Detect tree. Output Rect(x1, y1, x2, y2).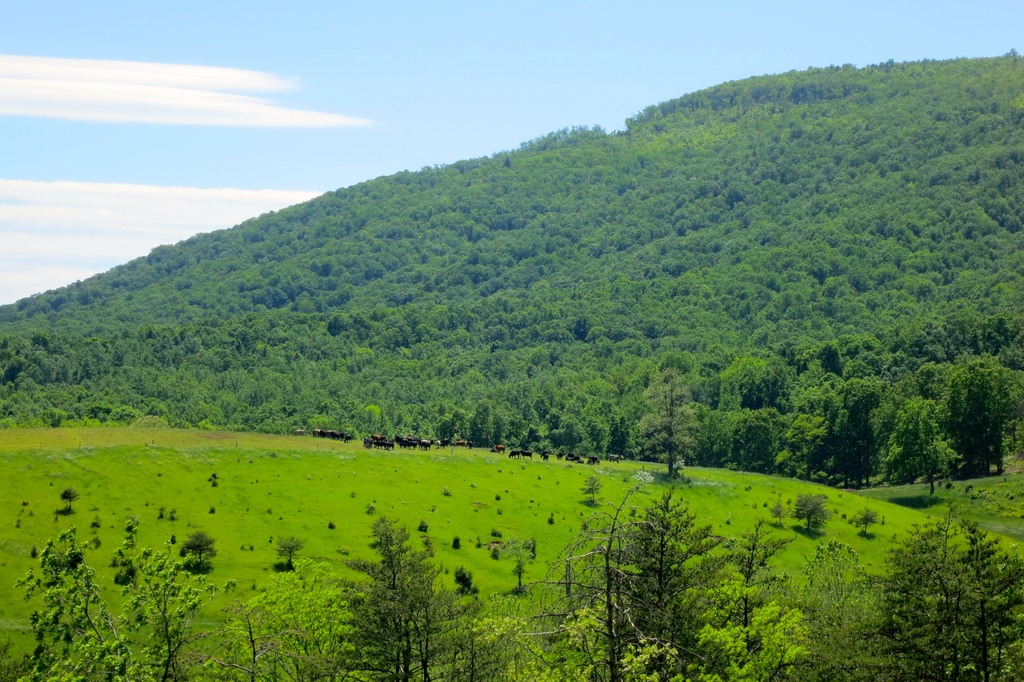
Rect(559, 482, 641, 681).
